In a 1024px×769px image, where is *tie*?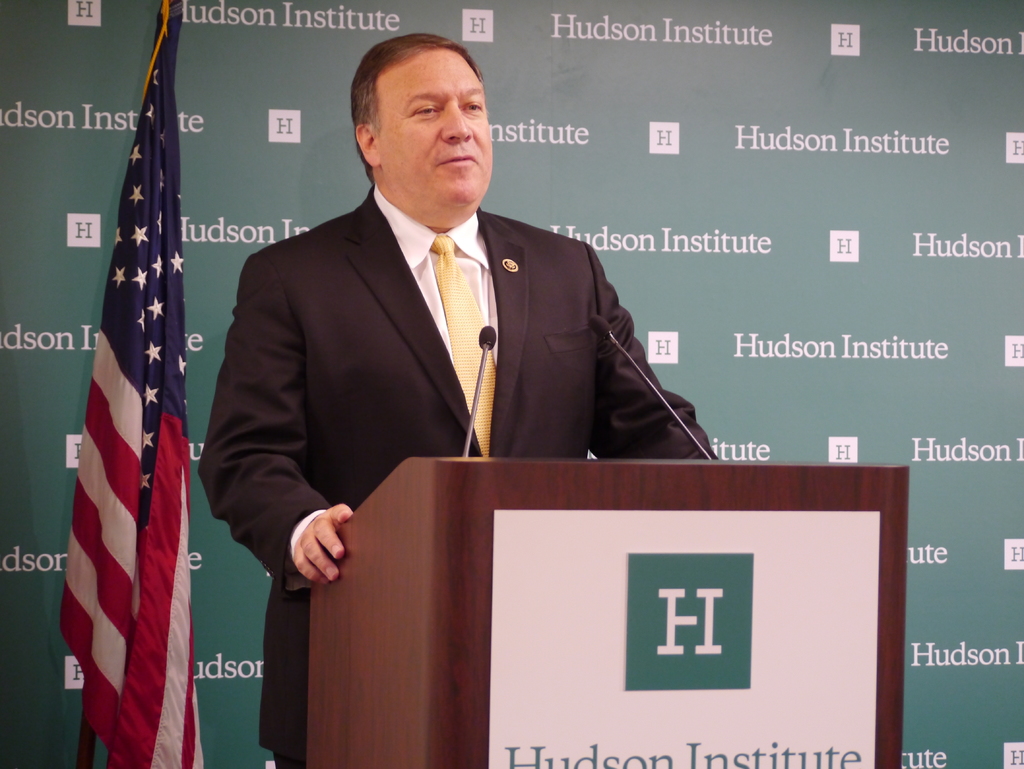
(428,232,500,461).
